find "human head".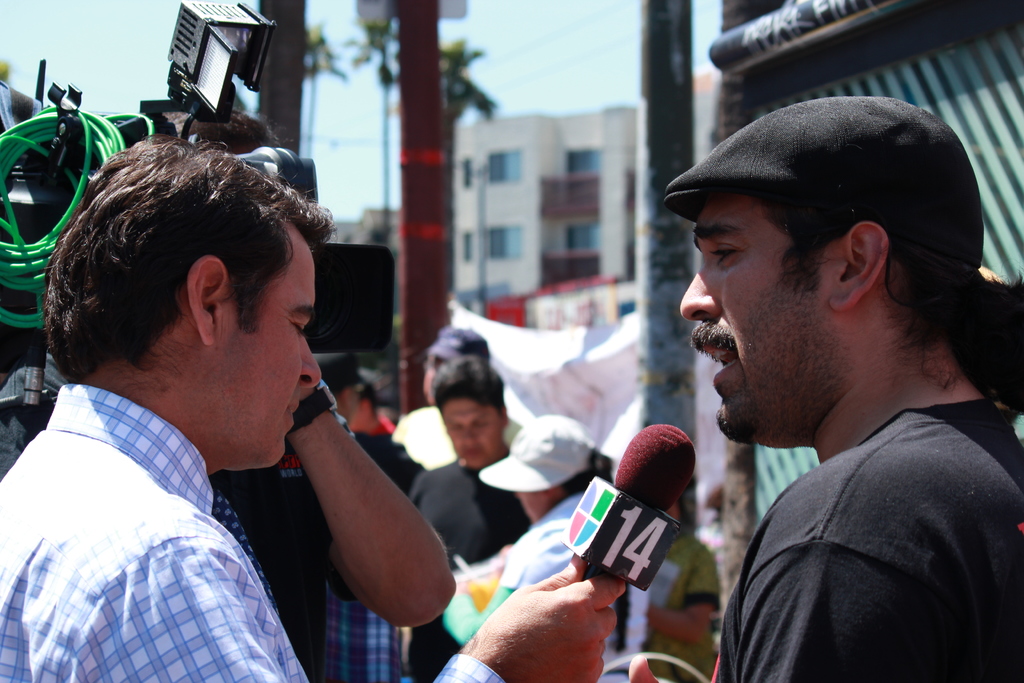
<region>668, 86, 995, 412</region>.
